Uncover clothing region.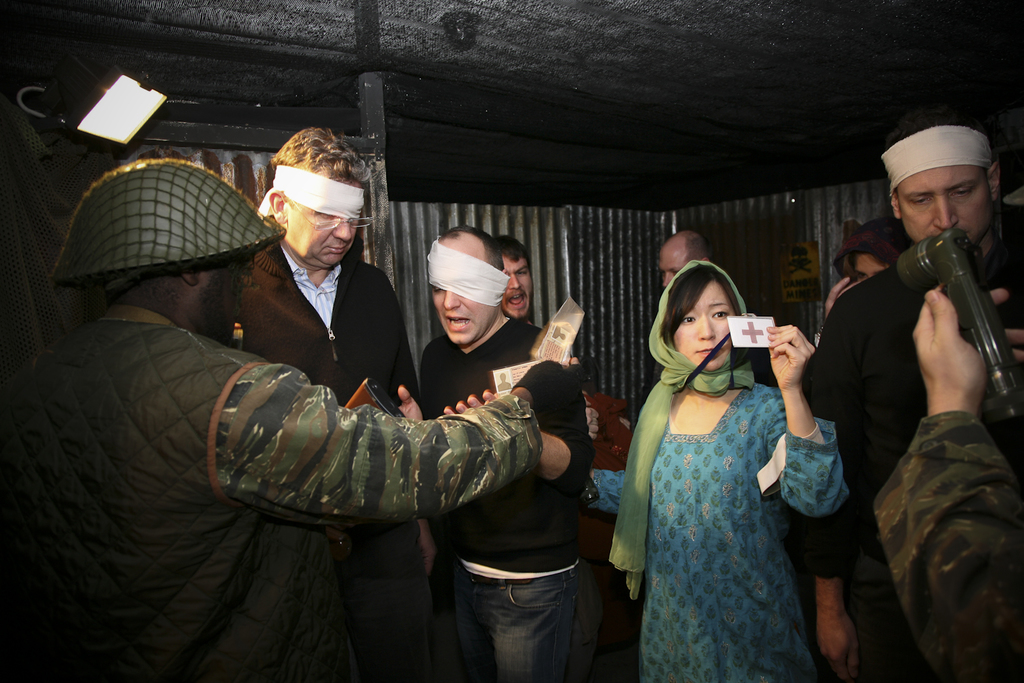
Uncovered: [407, 310, 590, 682].
